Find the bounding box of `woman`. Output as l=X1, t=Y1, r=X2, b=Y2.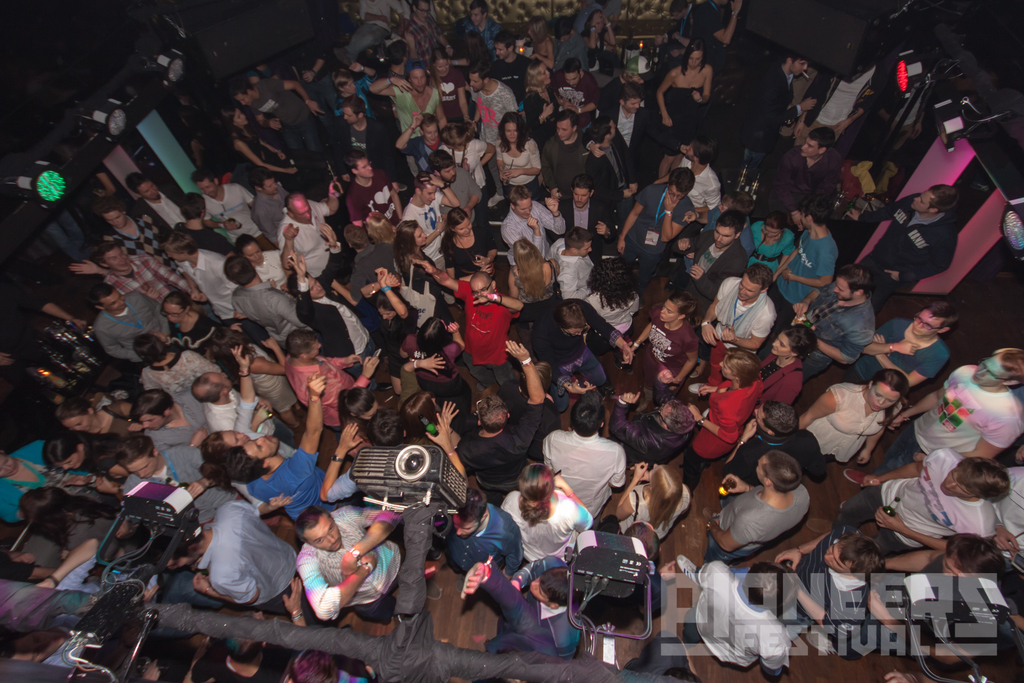
l=794, t=363, r=910, b=475.
